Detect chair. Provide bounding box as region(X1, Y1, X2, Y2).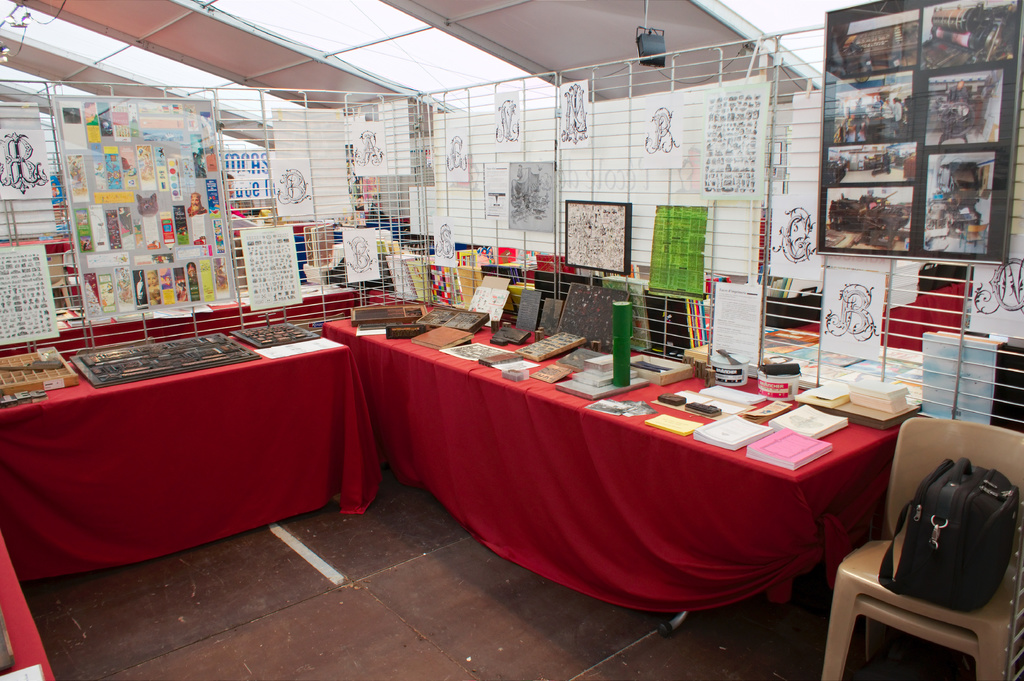
region(829, 423, 1021, 680).
